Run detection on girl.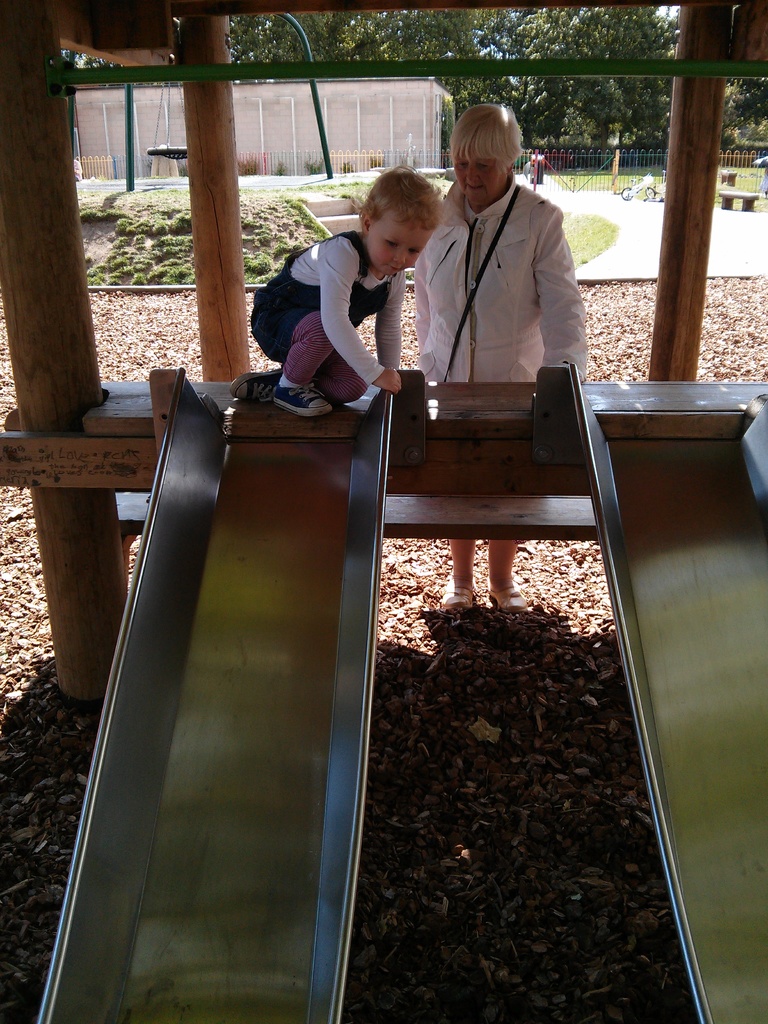
Result: locate(268, 173, 461, 402).
